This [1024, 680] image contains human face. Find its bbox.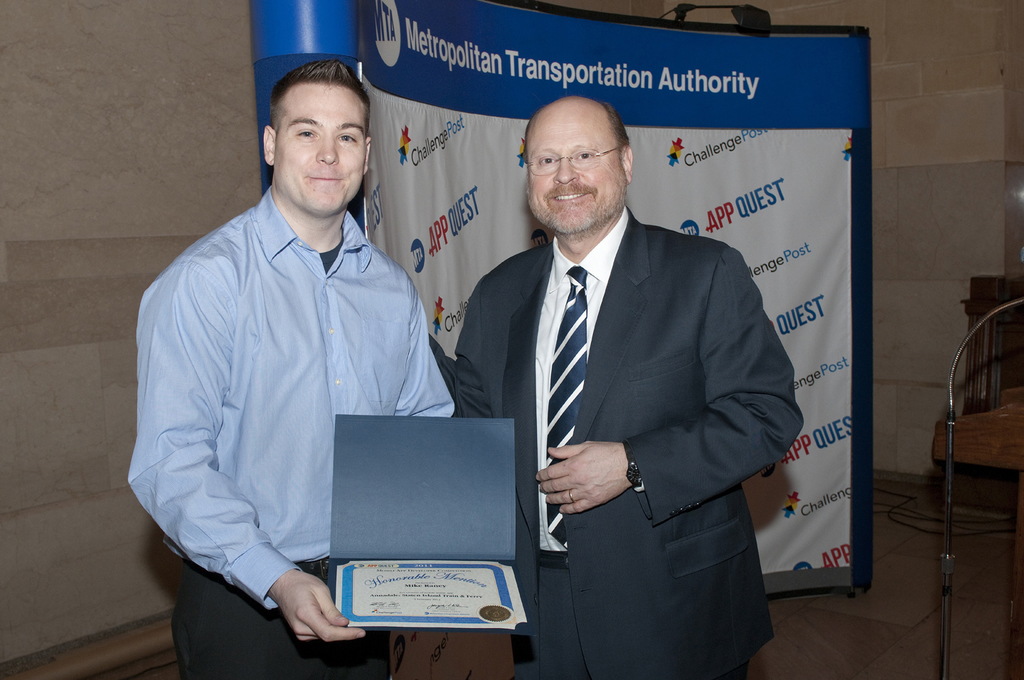
bbox(528, 117, 622, 230).
